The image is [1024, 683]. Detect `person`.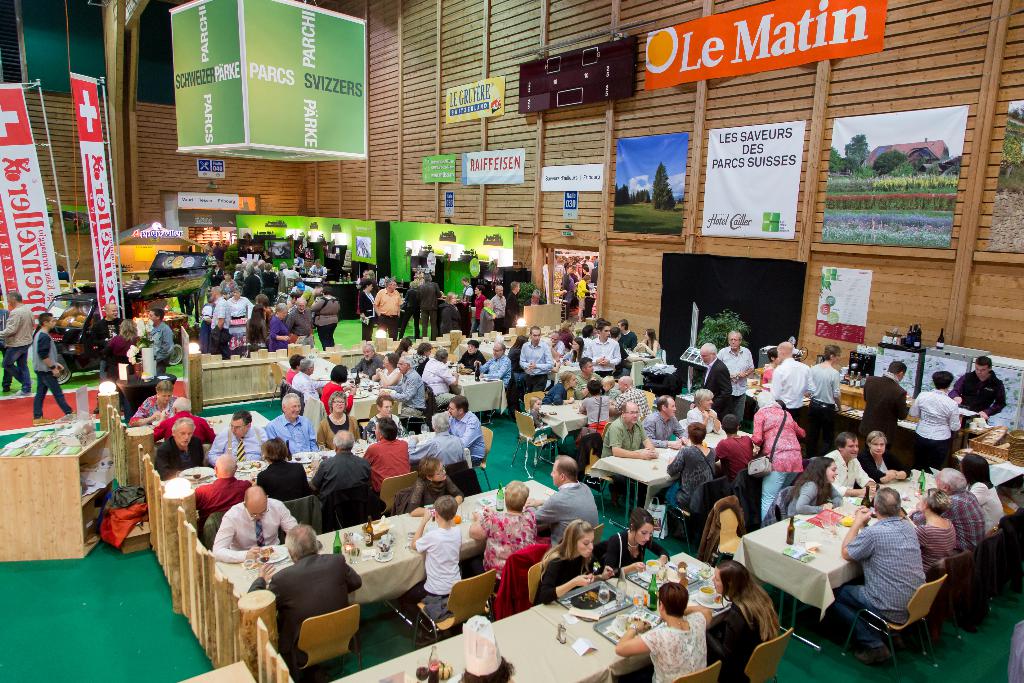
Detection: (645,397,680,446).
